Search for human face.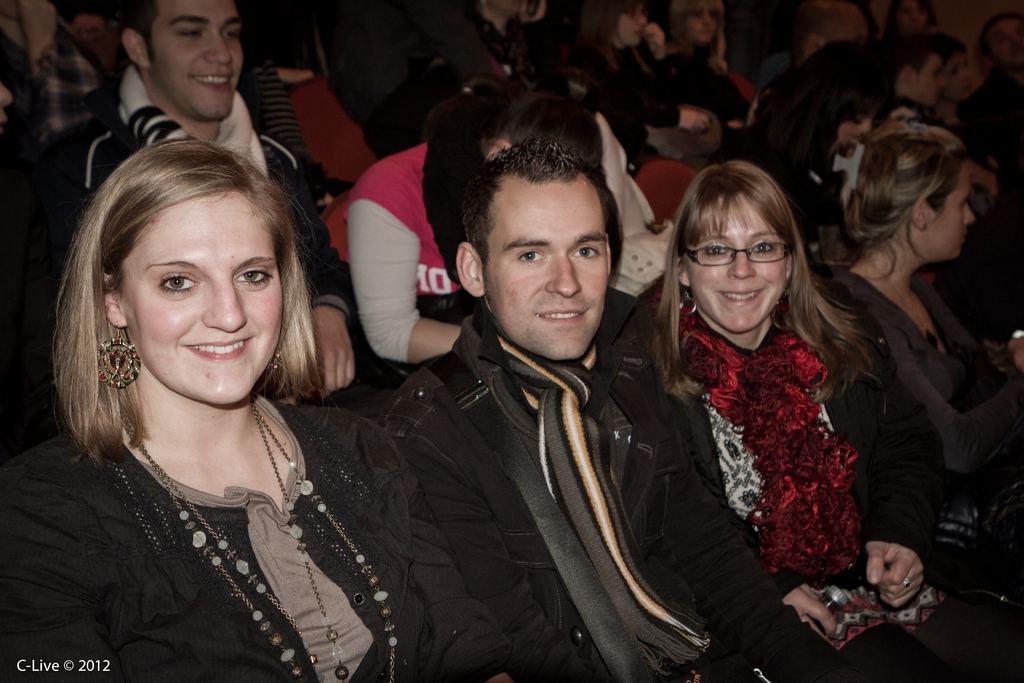
Found at <box>144,0,243,120</box>.
